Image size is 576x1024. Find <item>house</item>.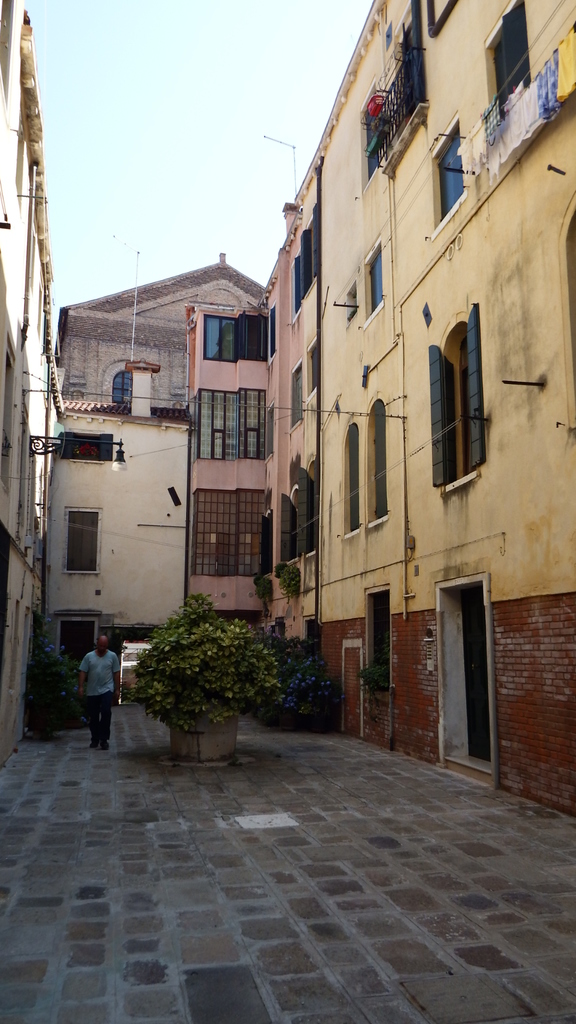
rect(0, 0, 56, 771).
